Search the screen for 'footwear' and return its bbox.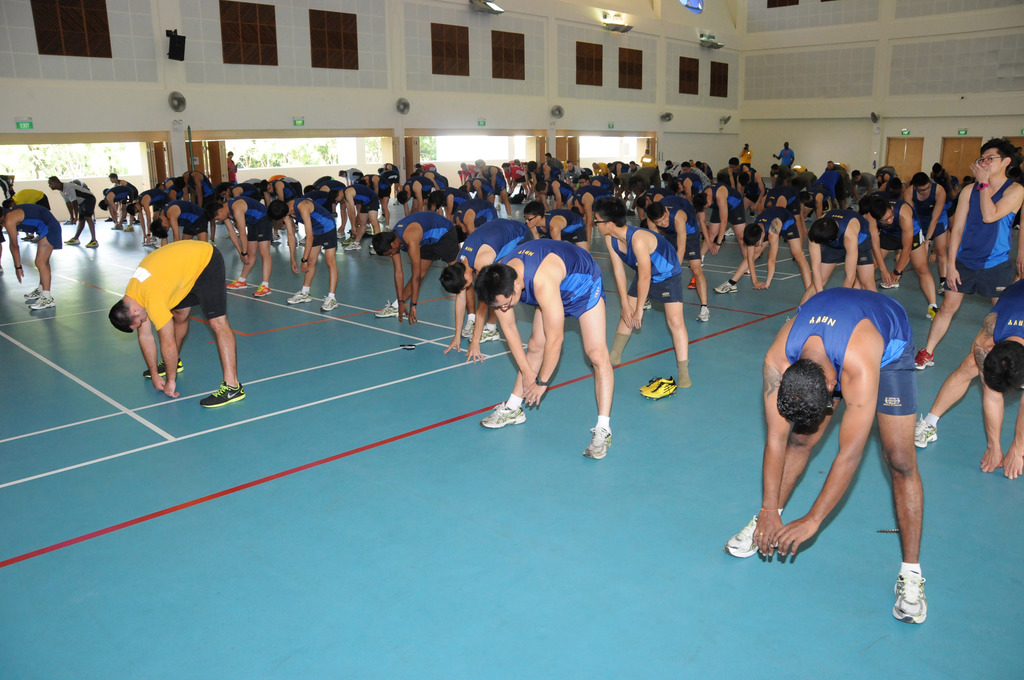
Found: region(583, 426, 614, 462).
